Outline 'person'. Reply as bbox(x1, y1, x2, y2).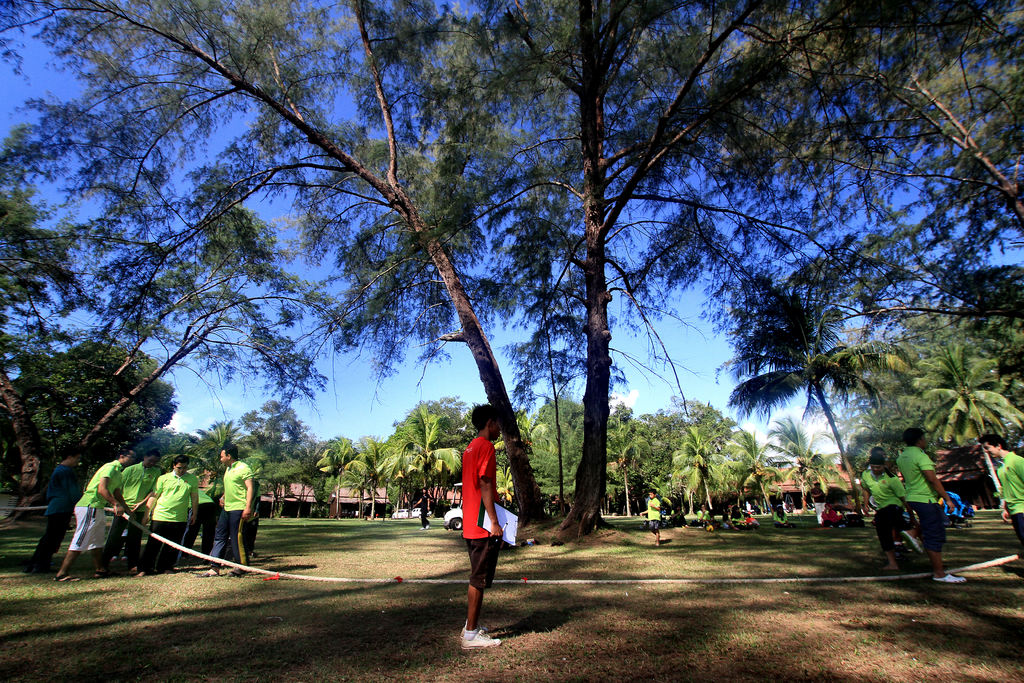
bbox(731, 505, 748, 526).
